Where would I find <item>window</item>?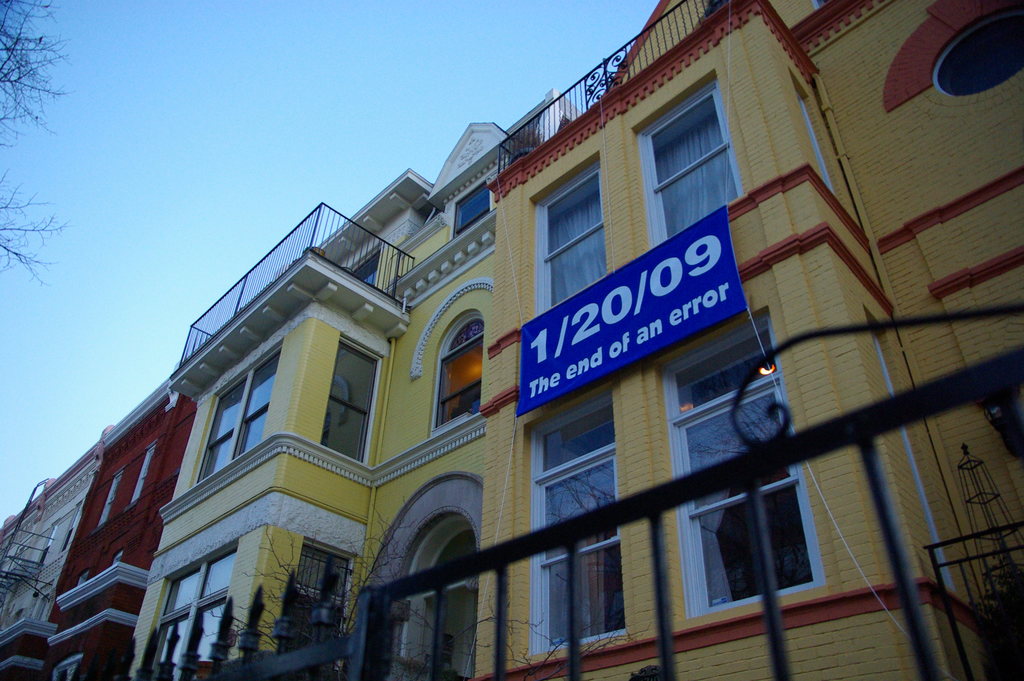
At Rect(194, 340, 286, 487).
